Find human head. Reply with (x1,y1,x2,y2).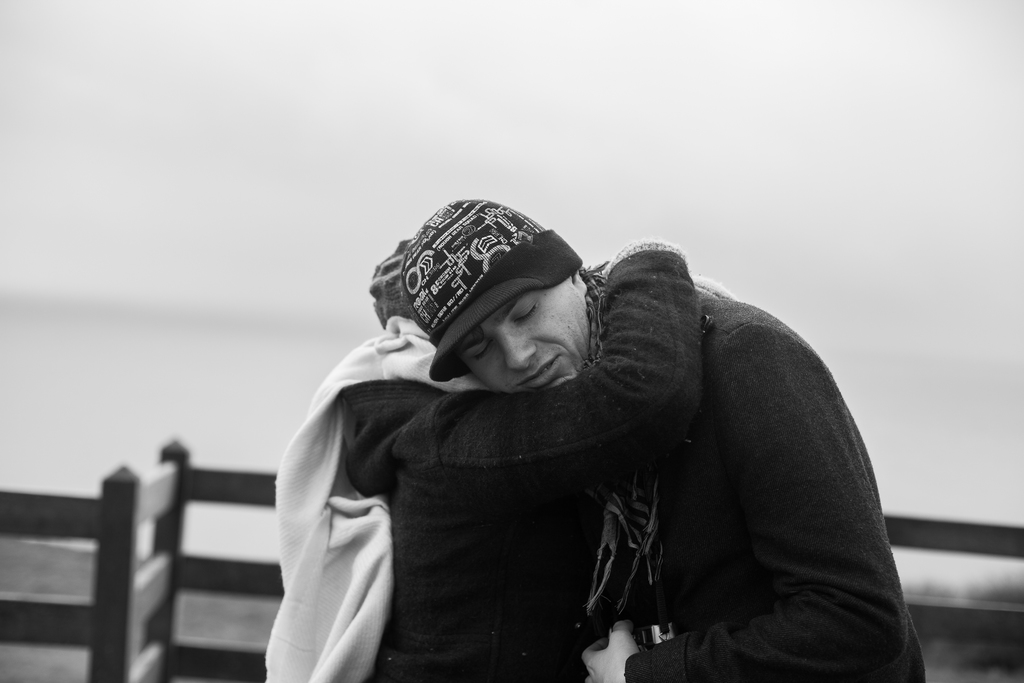
(372,236,422,331).
